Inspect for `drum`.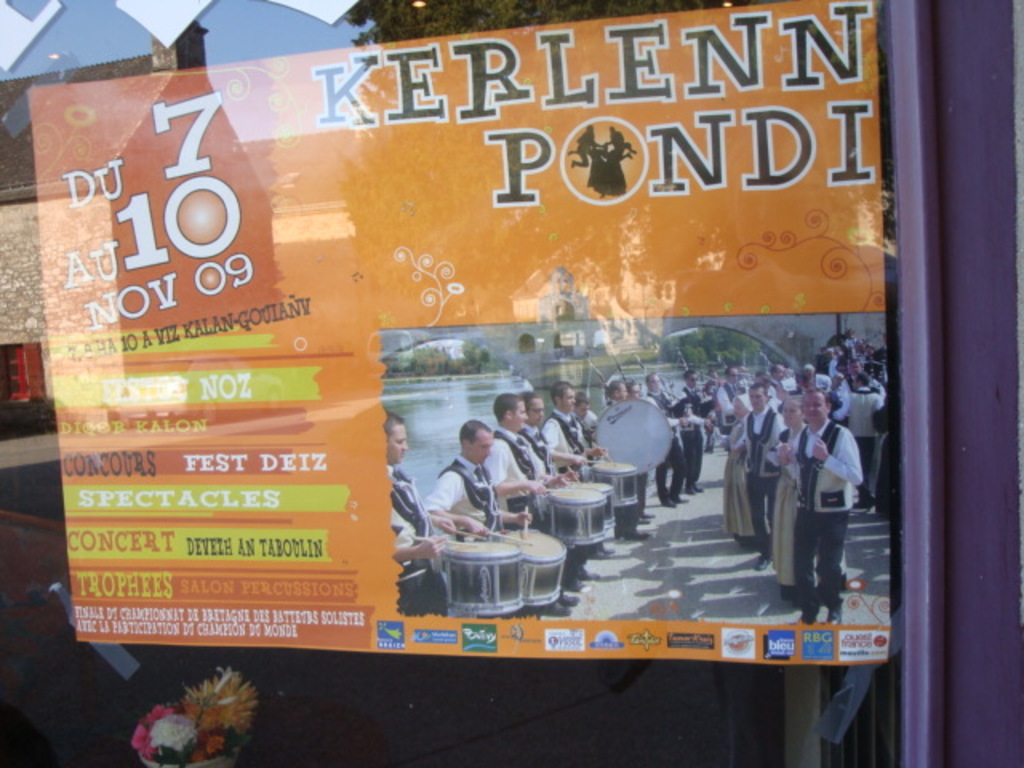
Inspection: [x1=496, y1=530, x2=566, y2=608].
